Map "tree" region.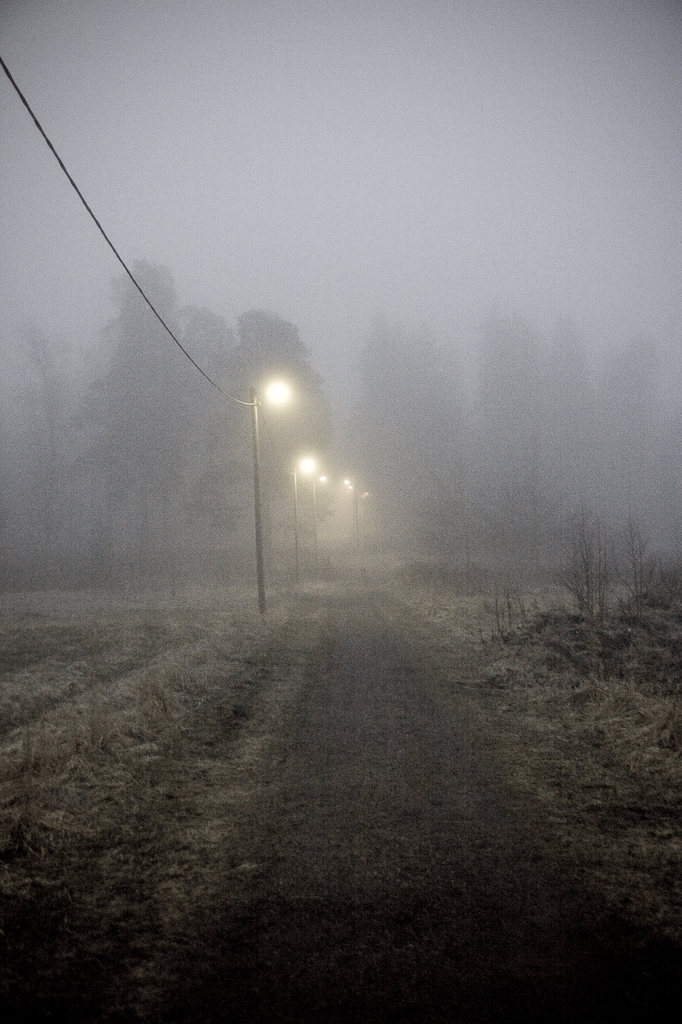
Mapped to Rect(383, 317, 421, 538).
